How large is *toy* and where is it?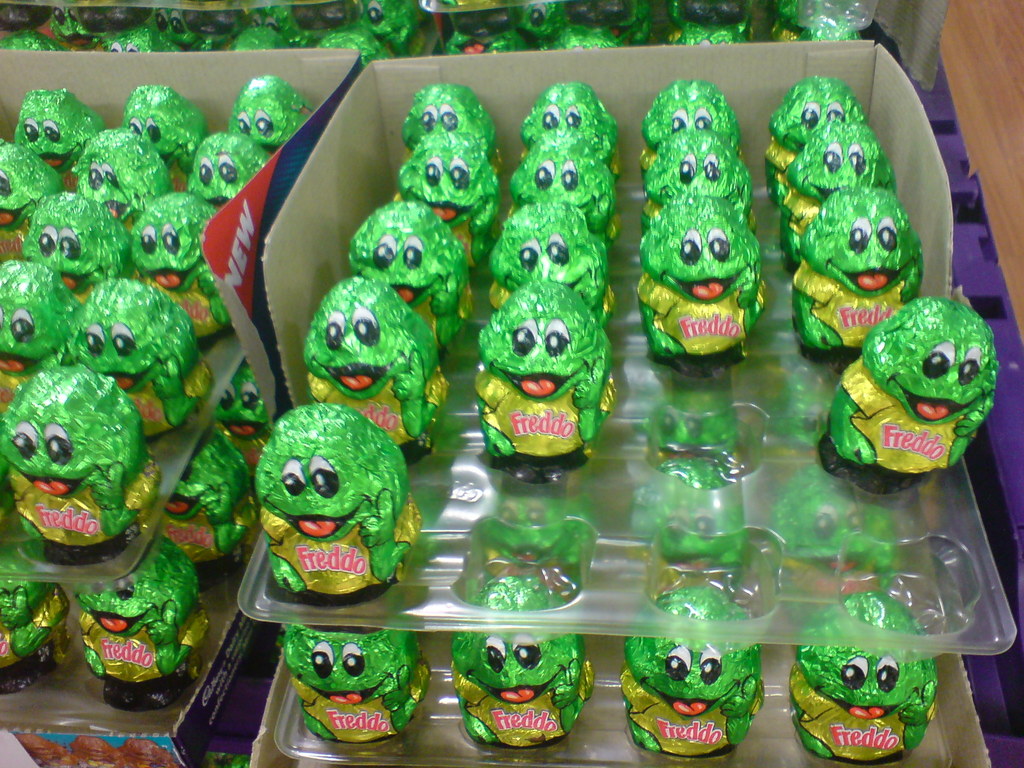
Bounding box: l=0, t=515, r=77, b=698.
